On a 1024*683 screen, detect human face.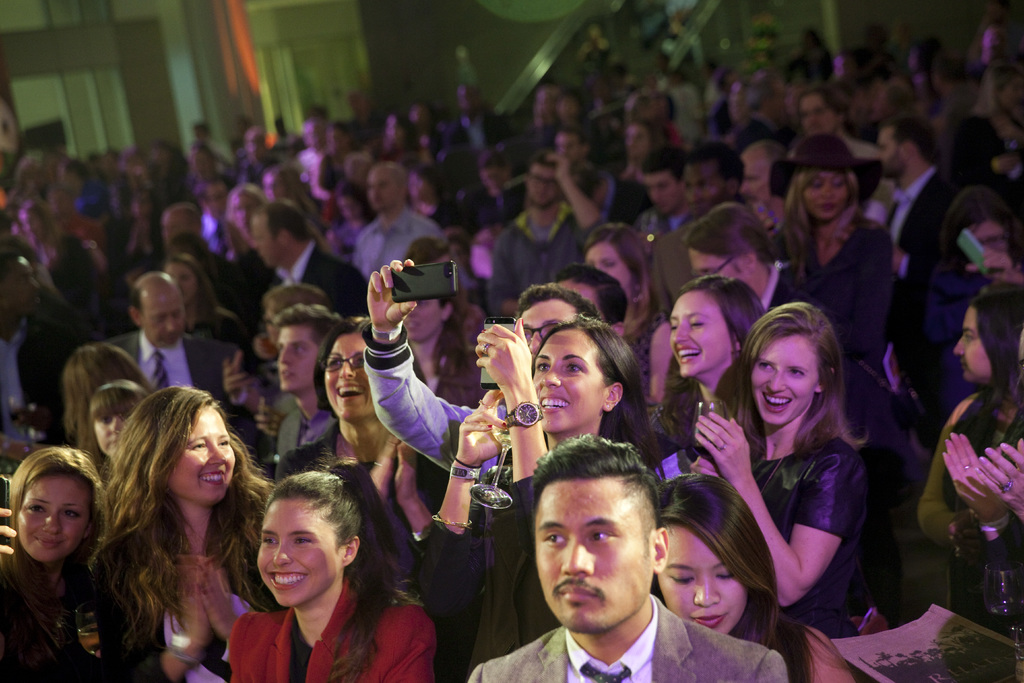
(left=529, top=472, right=659, bottom=638).
